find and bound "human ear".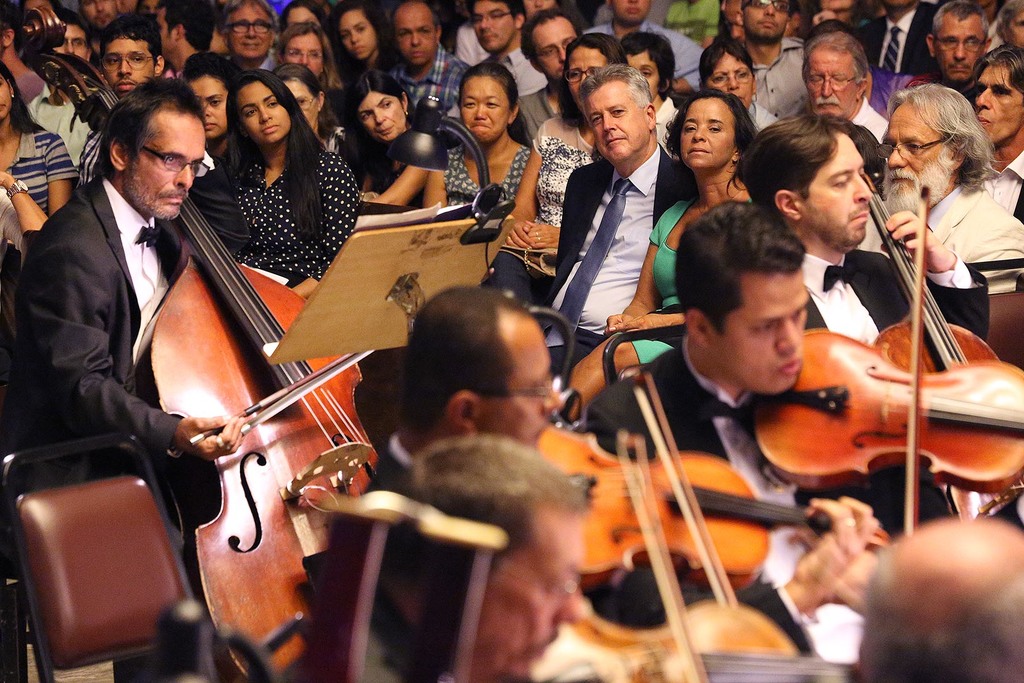
Bound: [508, 103, 520, 124].
